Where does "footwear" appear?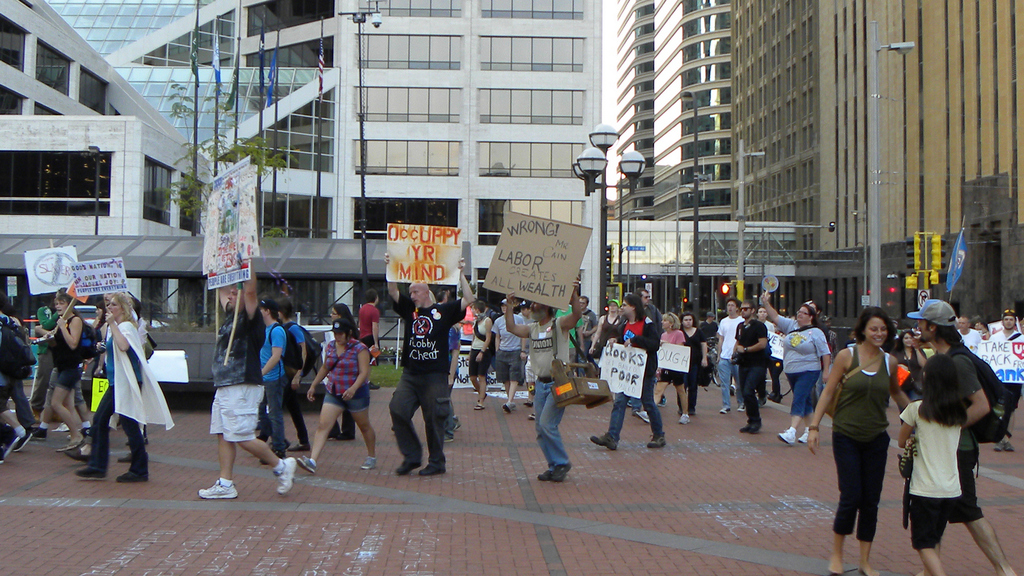
Appears at BBox(297, 453, 312, 472).
